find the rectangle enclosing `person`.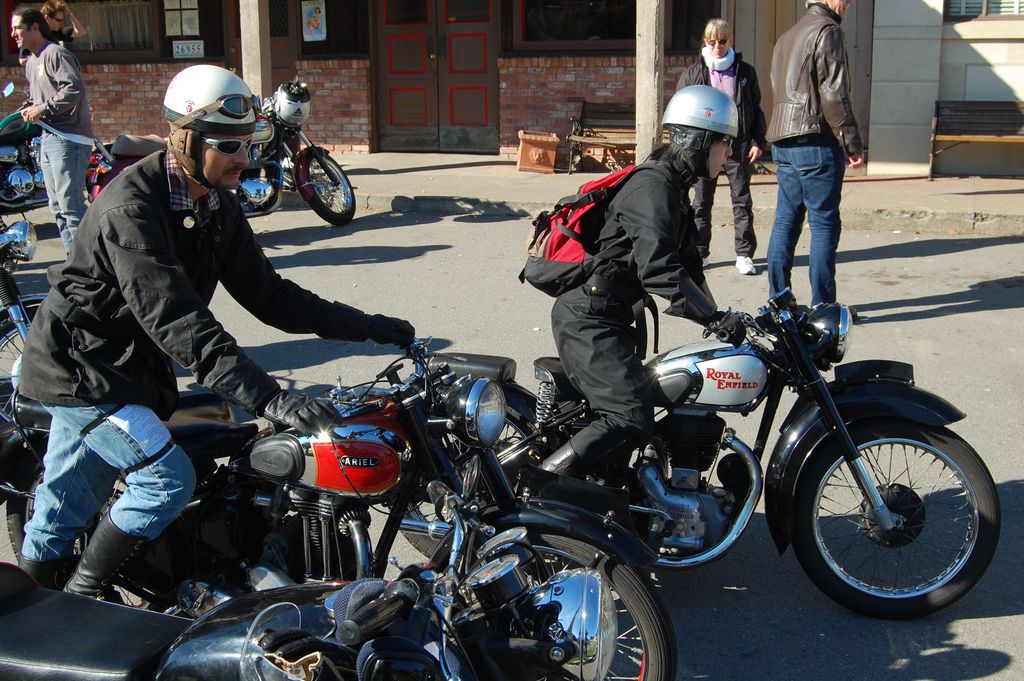
{"left": 771, "top": 0, "right": 865, "bottom": 321}.
